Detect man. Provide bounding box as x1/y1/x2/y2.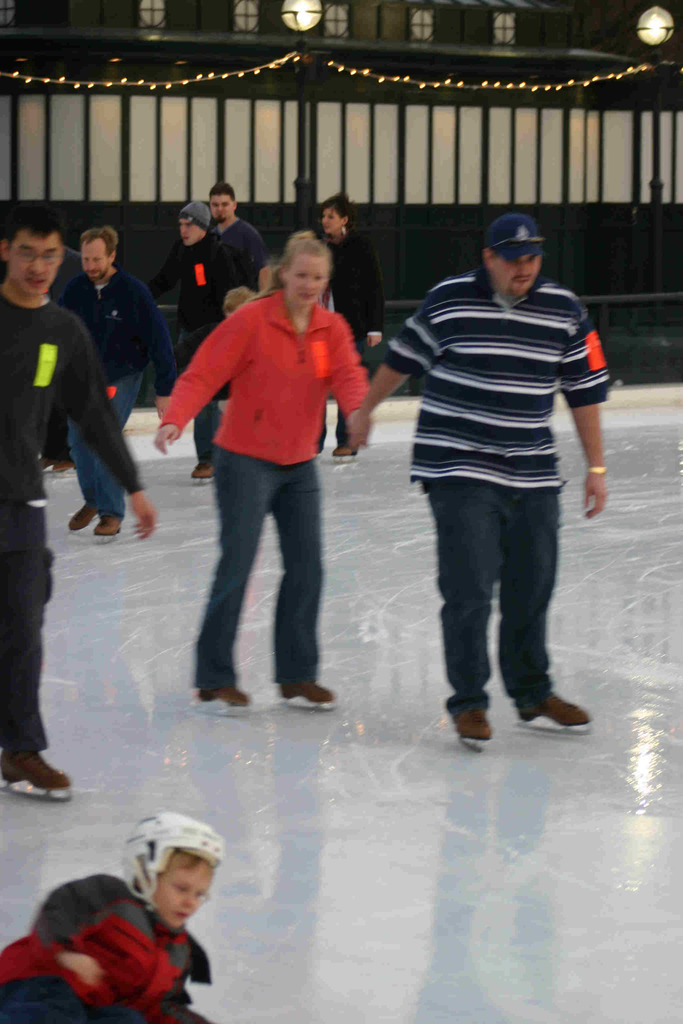
211/180/273/292.
